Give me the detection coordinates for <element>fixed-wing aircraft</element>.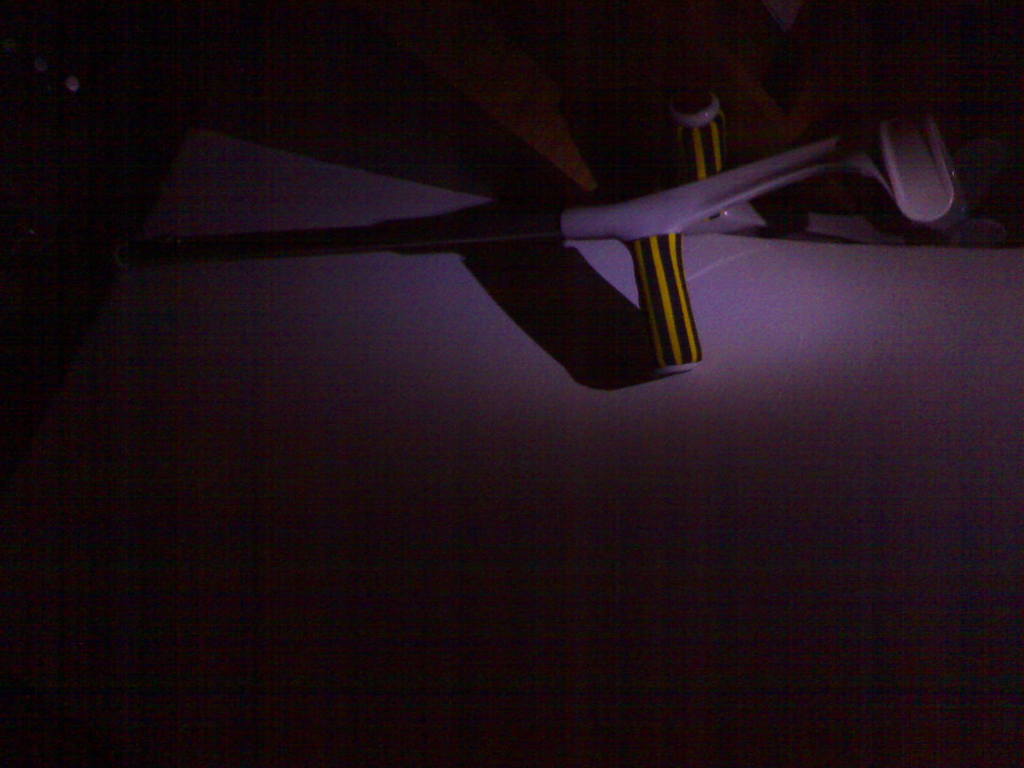
{"left": 71, "top": 61, "right": 997, "bottom": 380}.
